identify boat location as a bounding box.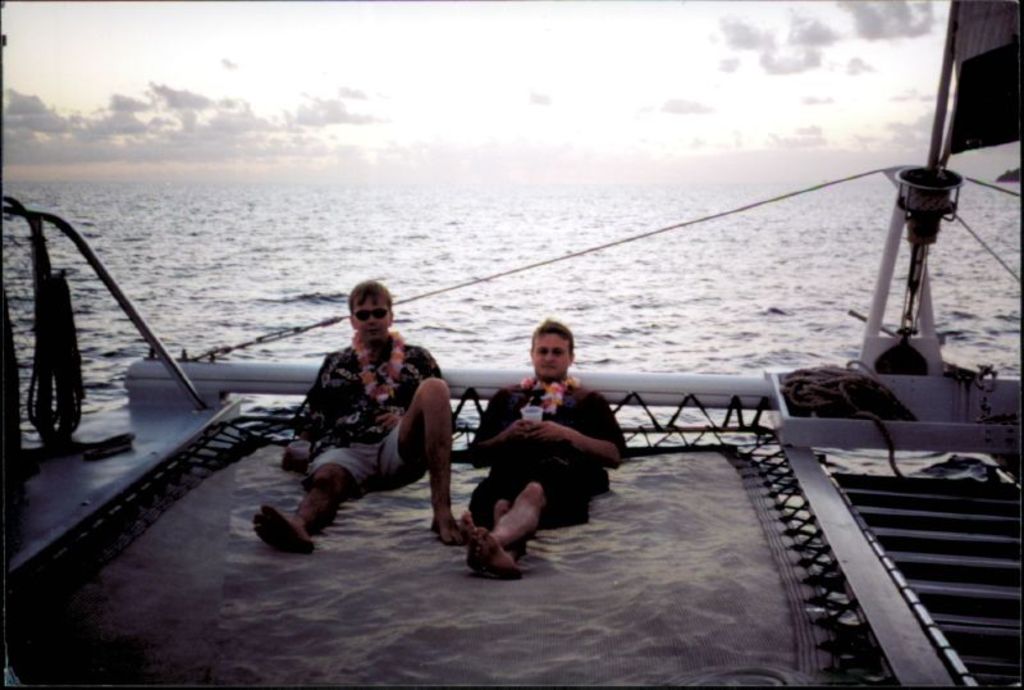
left=0, top=0, right=1023, bottom=689.
